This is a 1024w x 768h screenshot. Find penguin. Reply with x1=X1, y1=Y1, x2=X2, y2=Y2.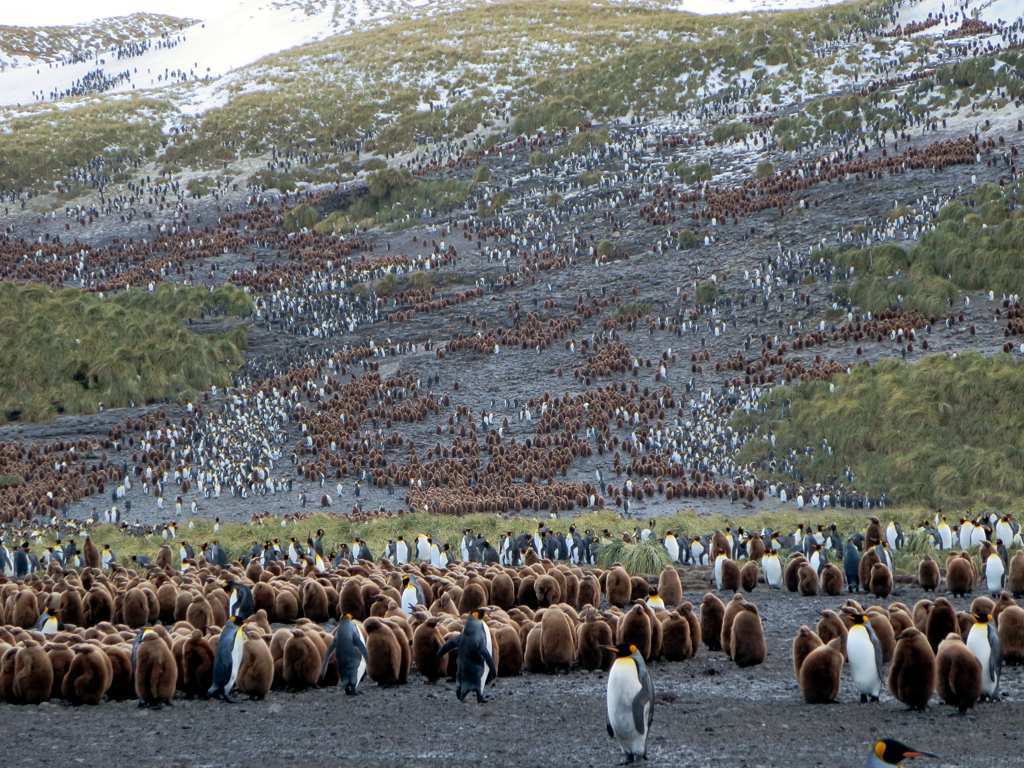
x1=888, y1=624, x2=940, y2=715.
